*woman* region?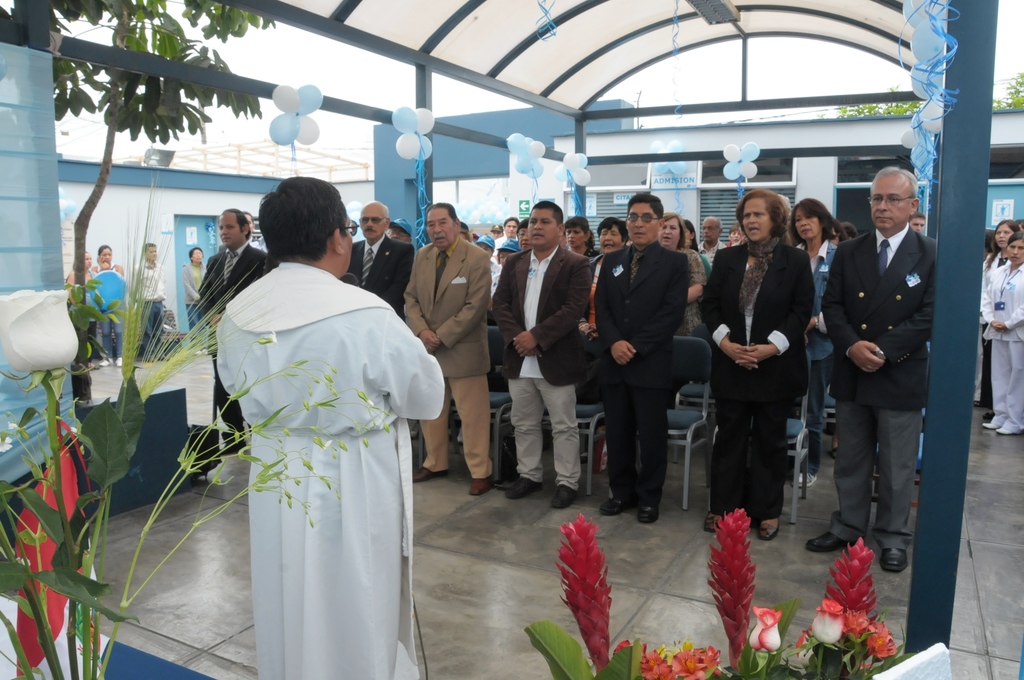
{"left": 582, "top": 215, "right": 630, "bottom": 421}
